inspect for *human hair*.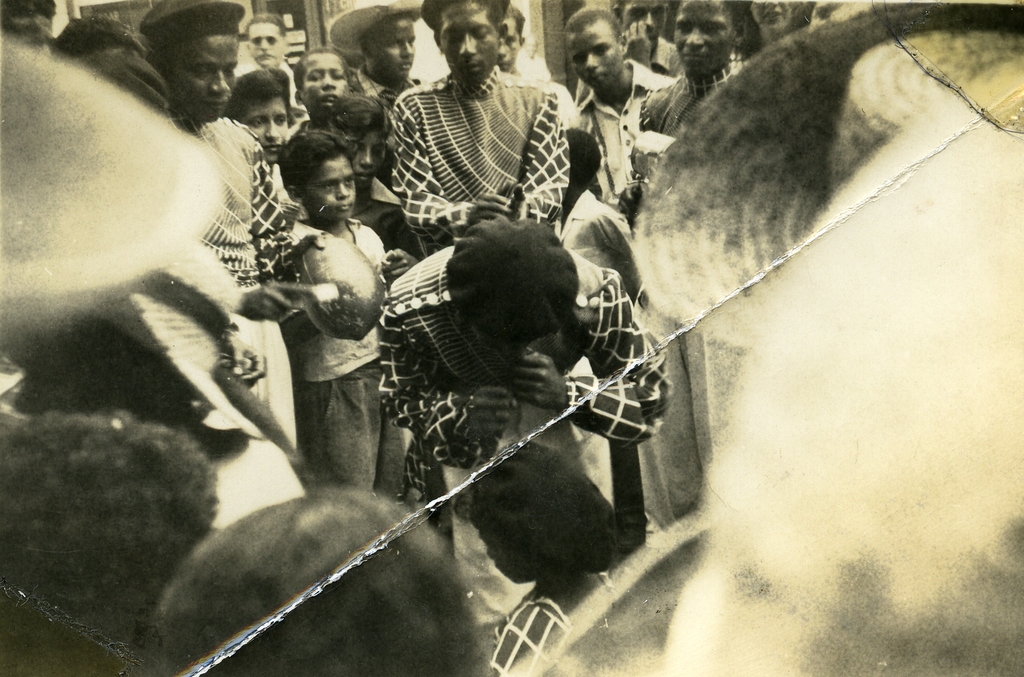
Inspection: box(276, 118, 362, 205).
